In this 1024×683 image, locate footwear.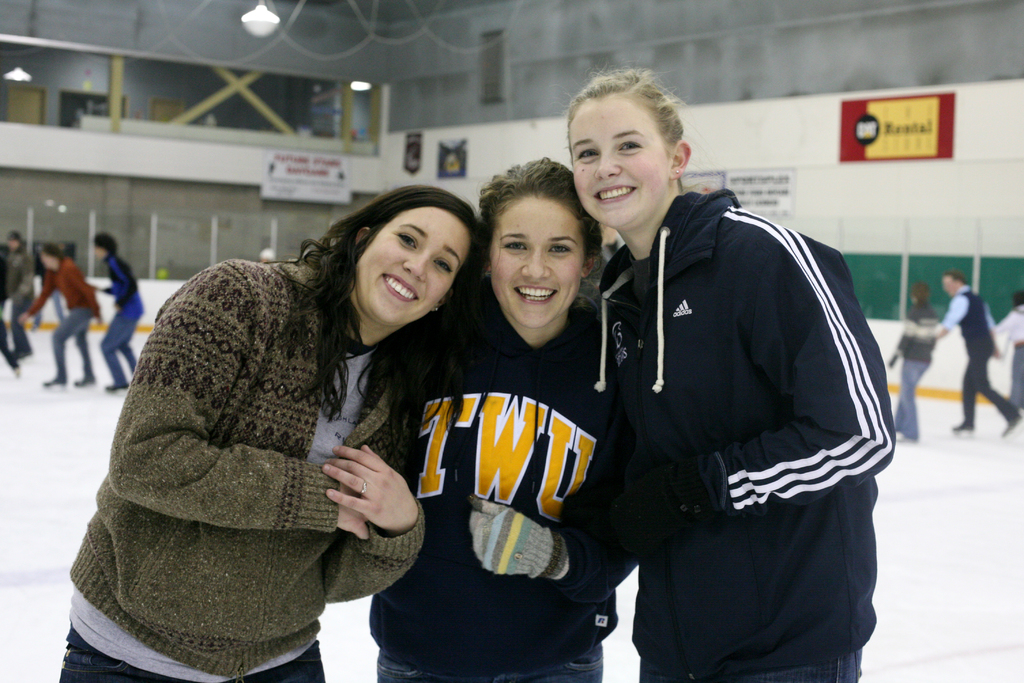
Bounding box: box=[70, 375, 99, 383].
